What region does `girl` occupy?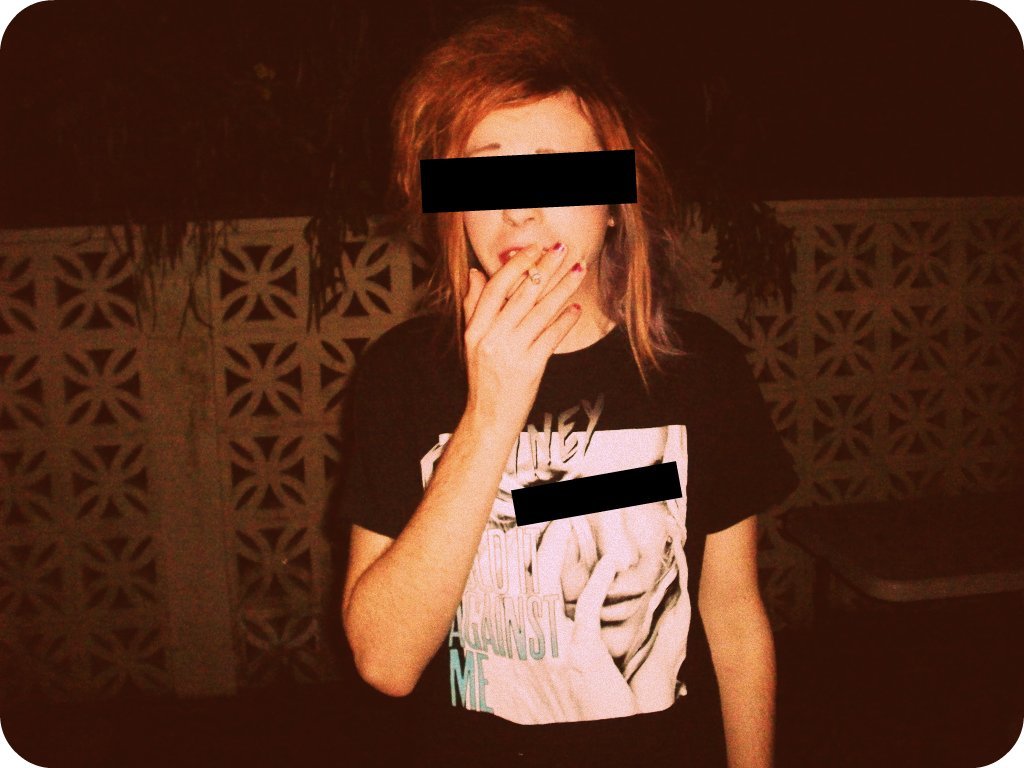
341 0 800 767.
